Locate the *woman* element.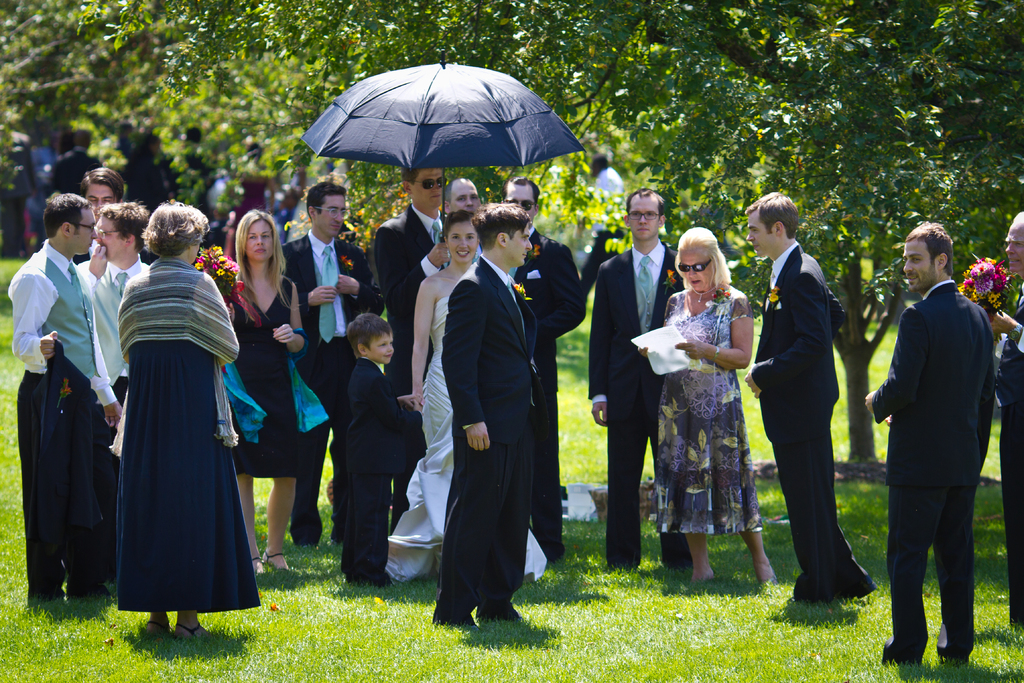
Element bbox: (219,204,312,579).
